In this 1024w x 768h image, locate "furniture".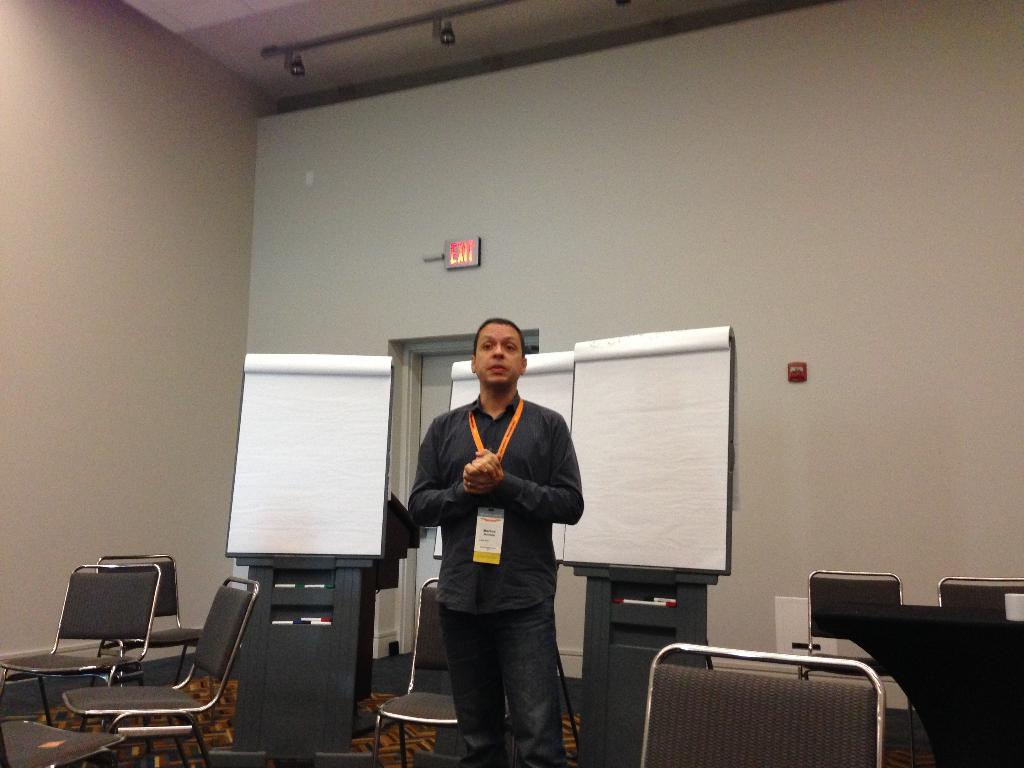
Bounding box: pyautogui.locateOnScreen(62, 577, 257, 767).
